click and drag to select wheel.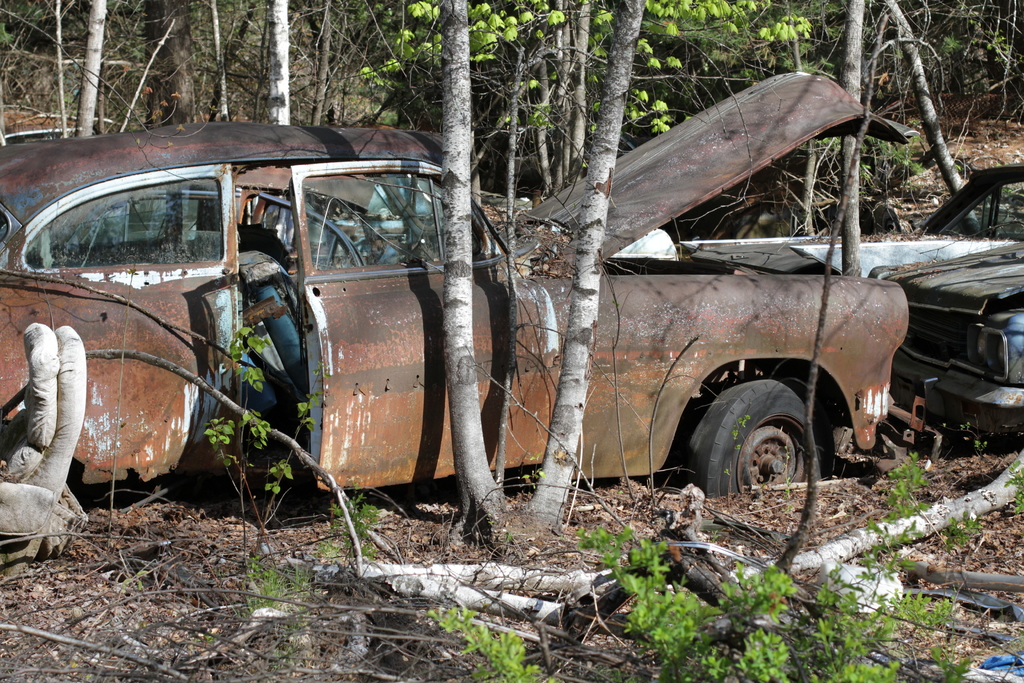
Selection: bbox=[700, 381, 835, 498].
